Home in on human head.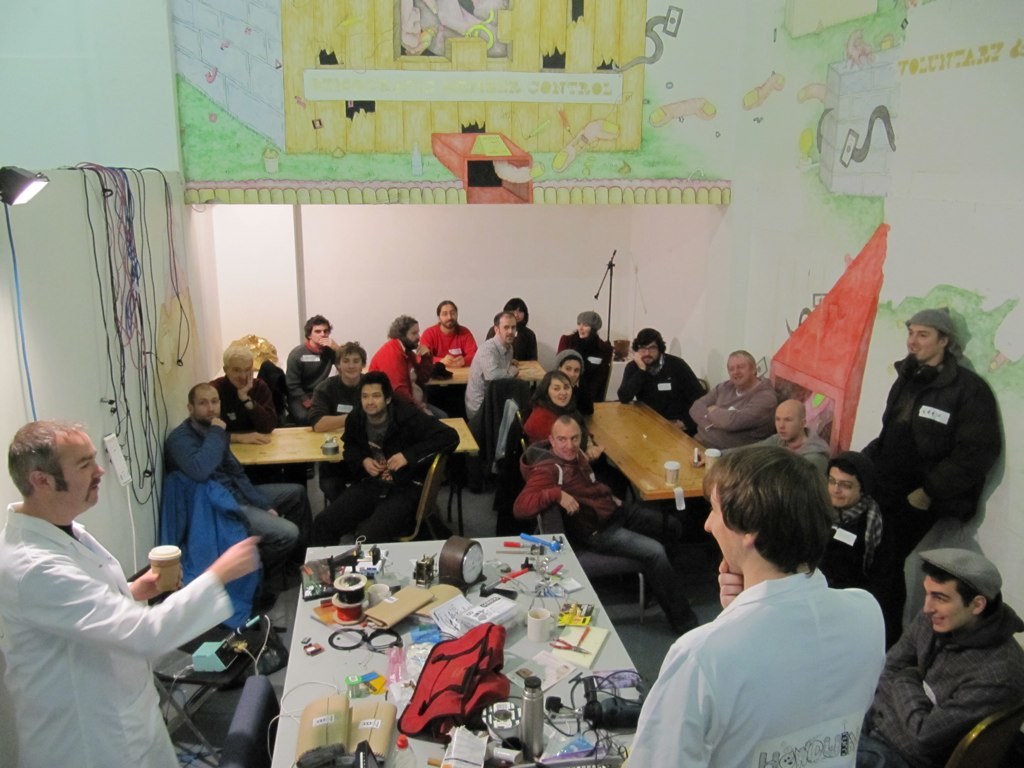
Homed in at [x1=543, y1=371, x2=574, y2=407].
